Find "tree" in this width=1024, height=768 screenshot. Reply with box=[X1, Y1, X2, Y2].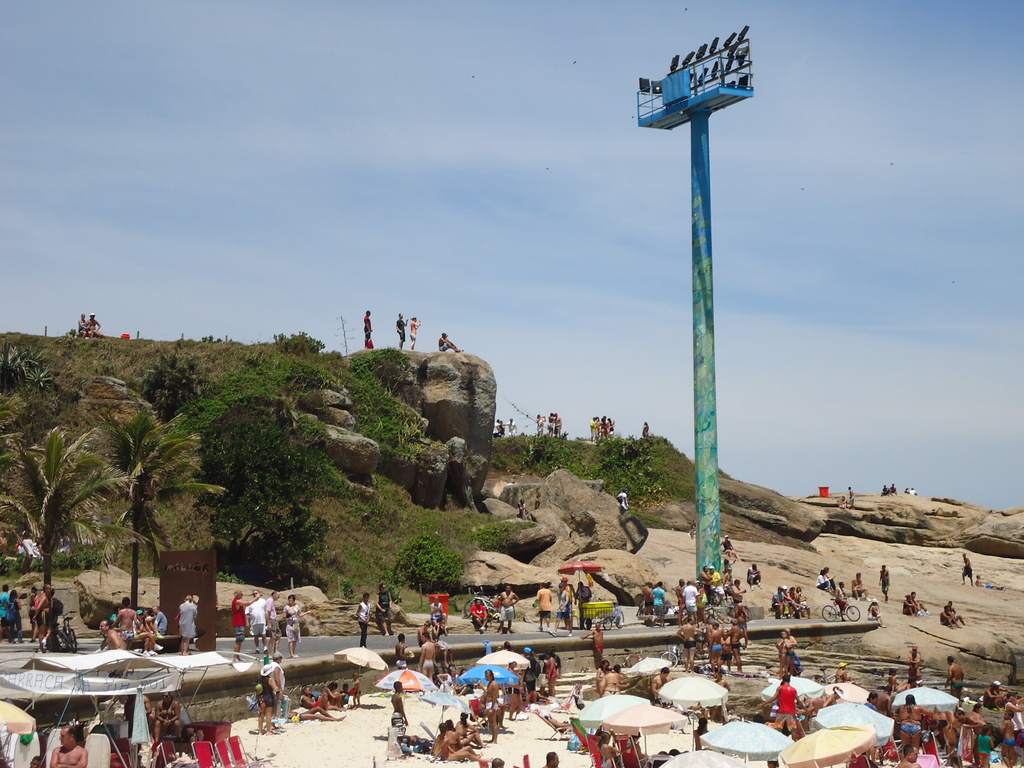
box=[207, 399, 358, 580].
